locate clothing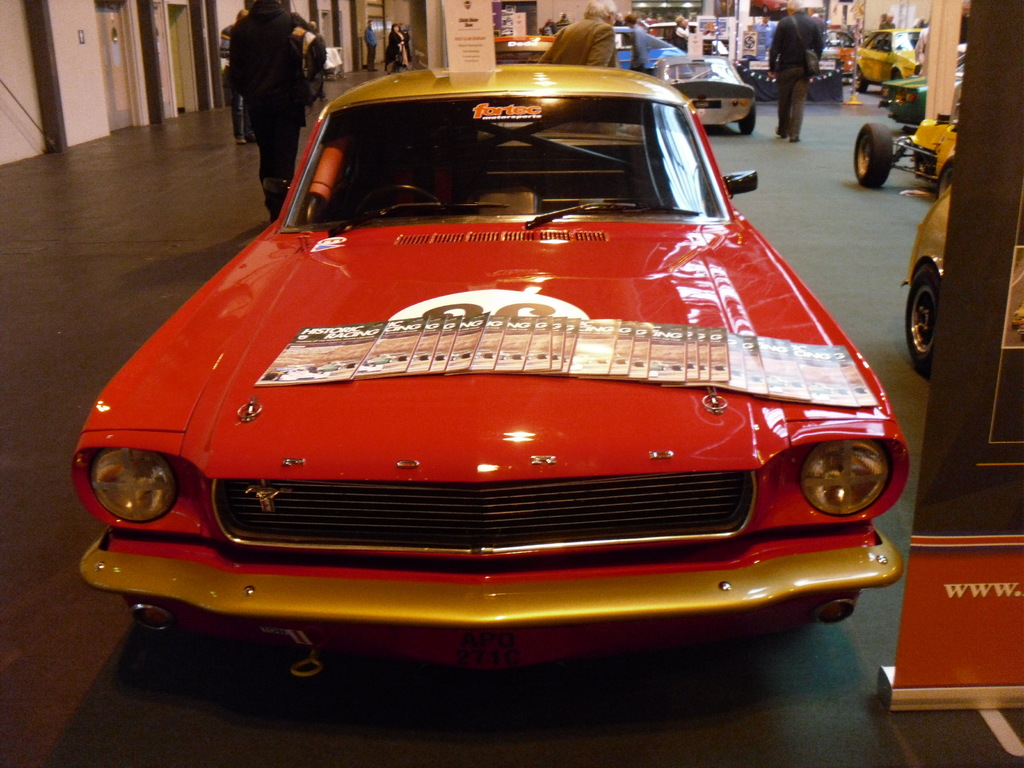
[219, 0, 308, 133]
